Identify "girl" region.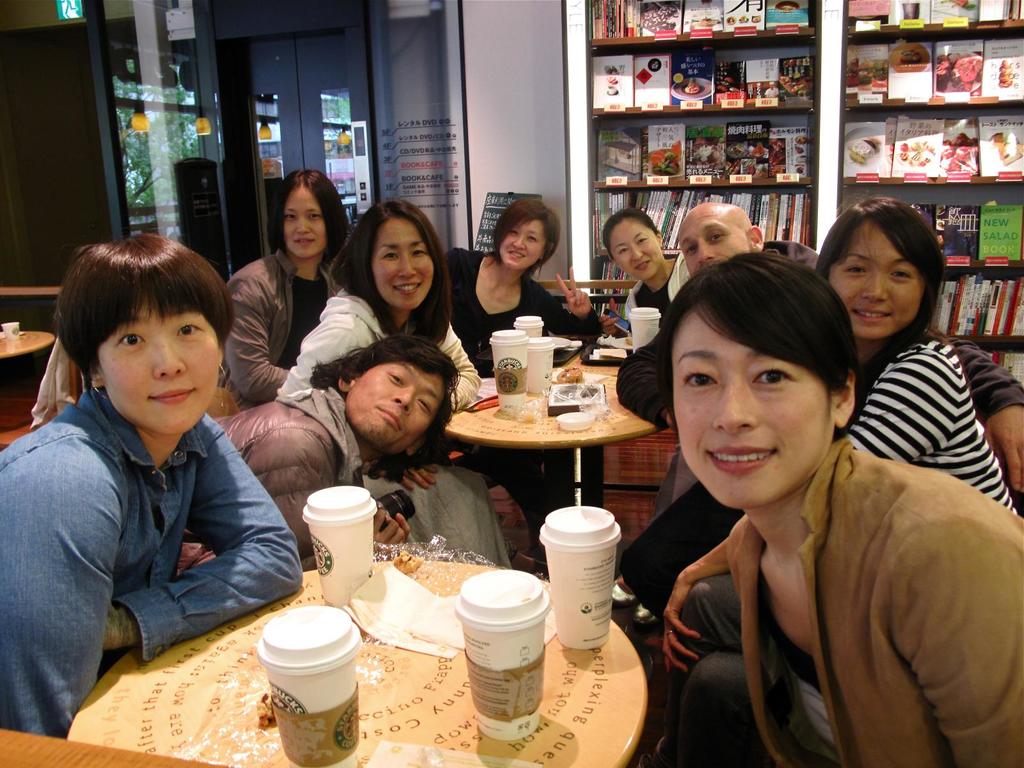
Region: 235:170:362:406.
